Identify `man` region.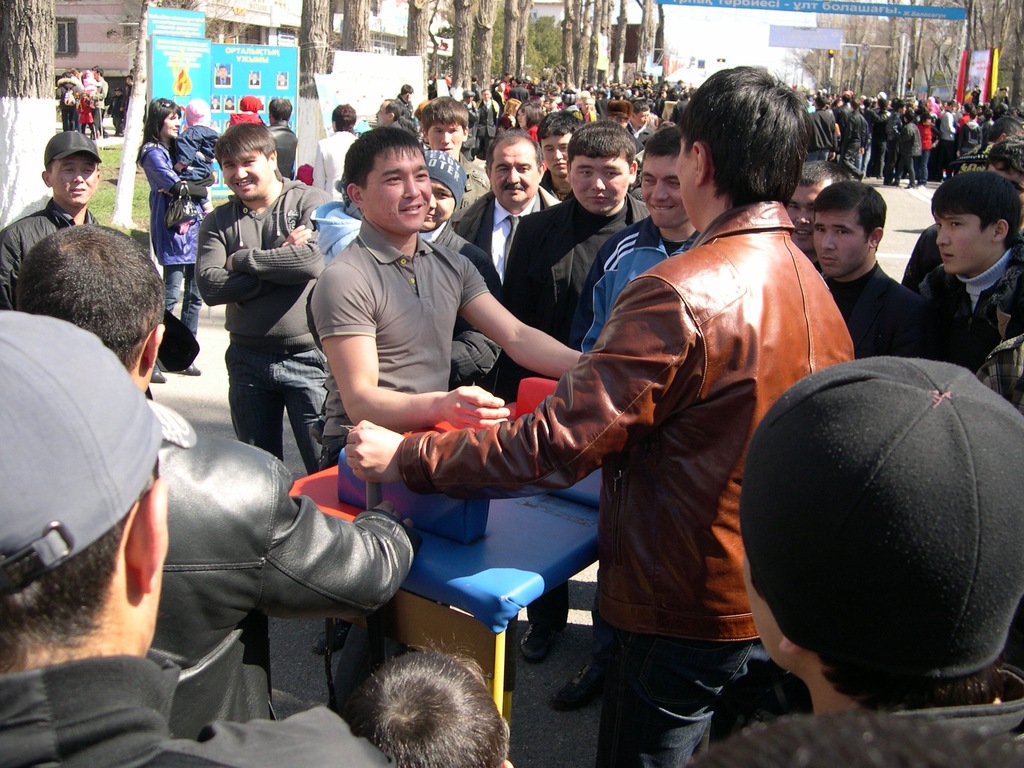
Region: box(541, 109, 584, 199).
